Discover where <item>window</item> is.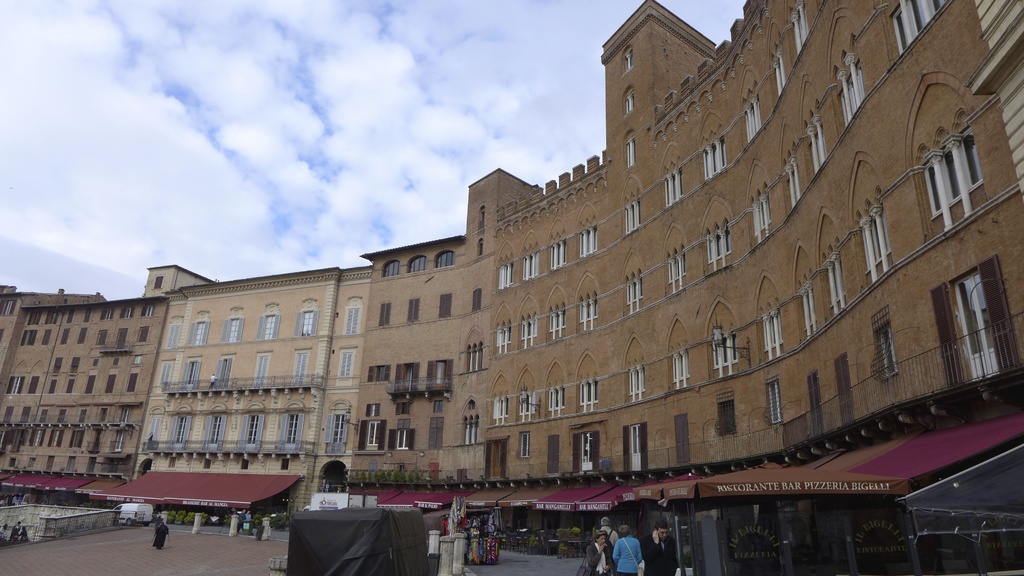
Discovered at 430/418/445/454.
